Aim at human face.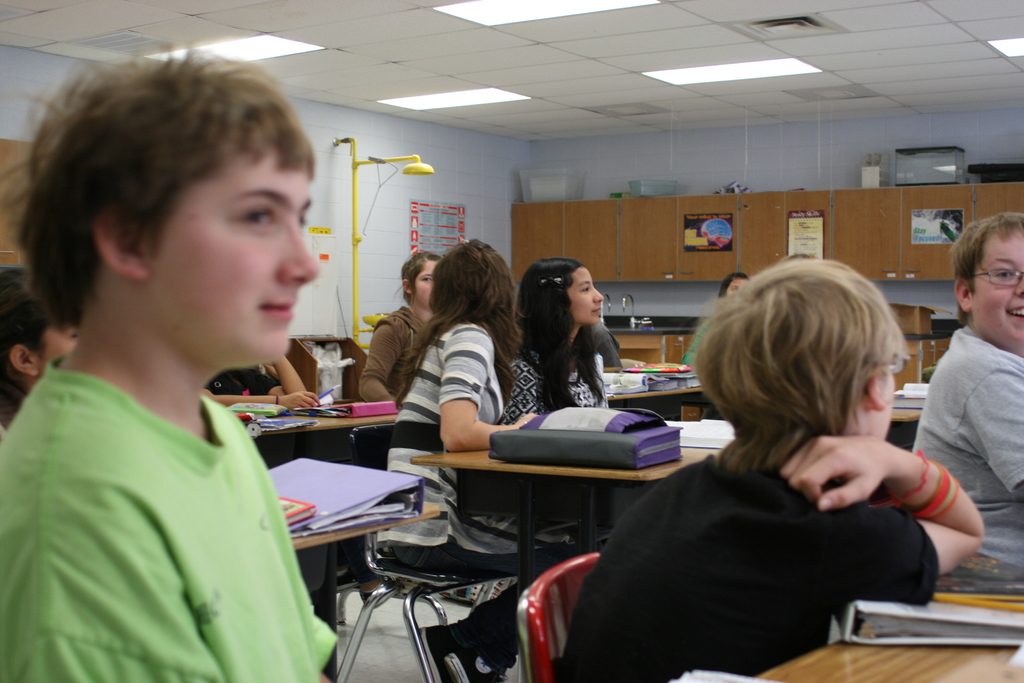
Aimed at BBox(408, 261, 438, 304).
